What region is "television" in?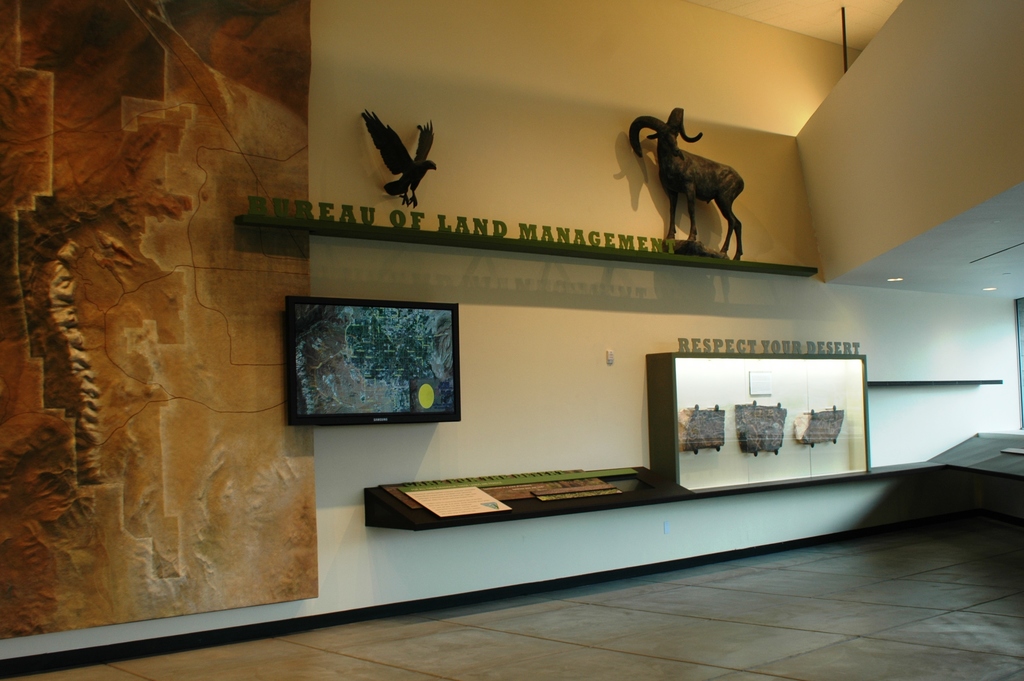
[left=269, top=288, right=474, bottom=432].
